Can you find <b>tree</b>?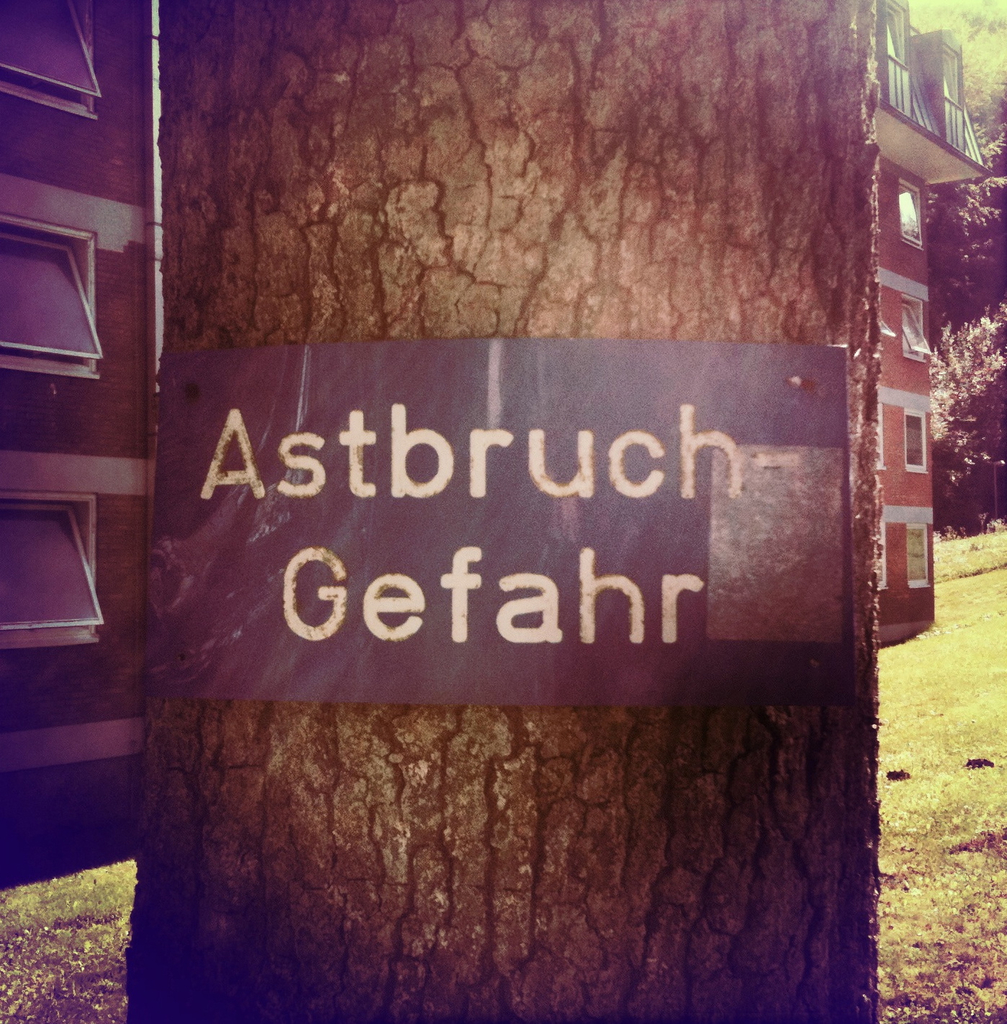
Yes, bounding box: bbox=[928, 300, 1006, 541].
